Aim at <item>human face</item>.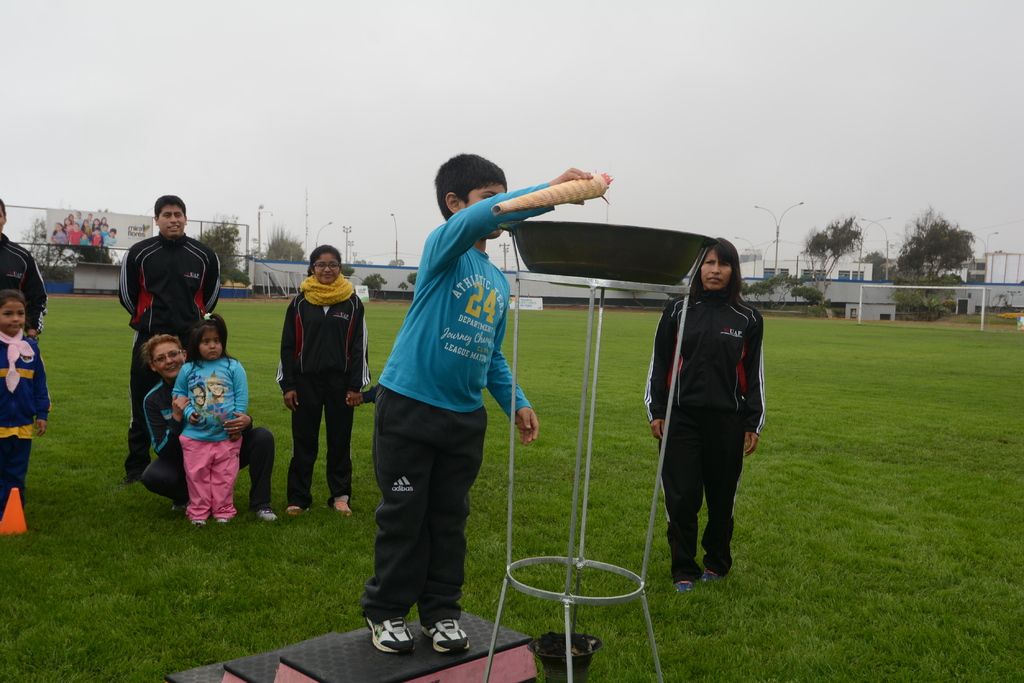
Aimed at box=[311, 251, 342, 285].
